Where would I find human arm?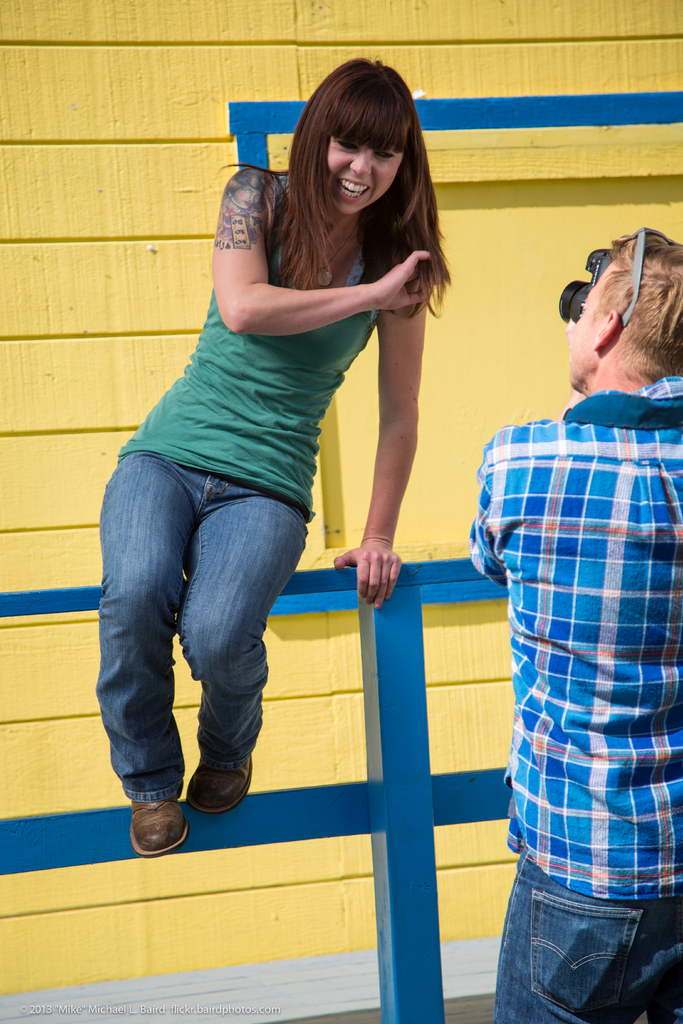
At 181 221 424 338.
